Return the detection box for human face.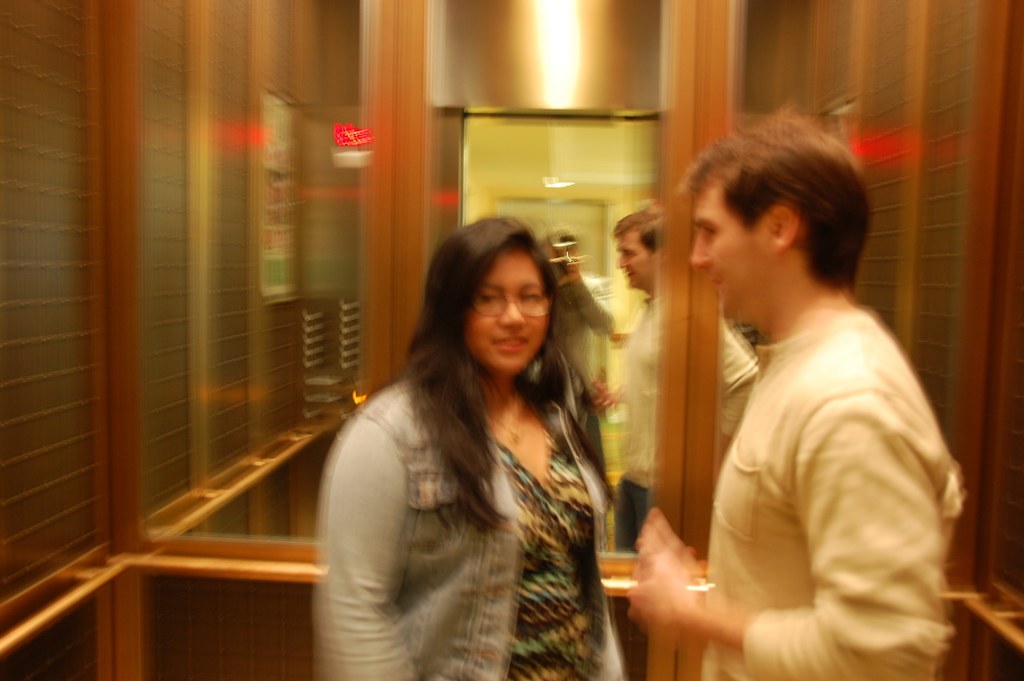
<box>464,254,548,373</box>.
